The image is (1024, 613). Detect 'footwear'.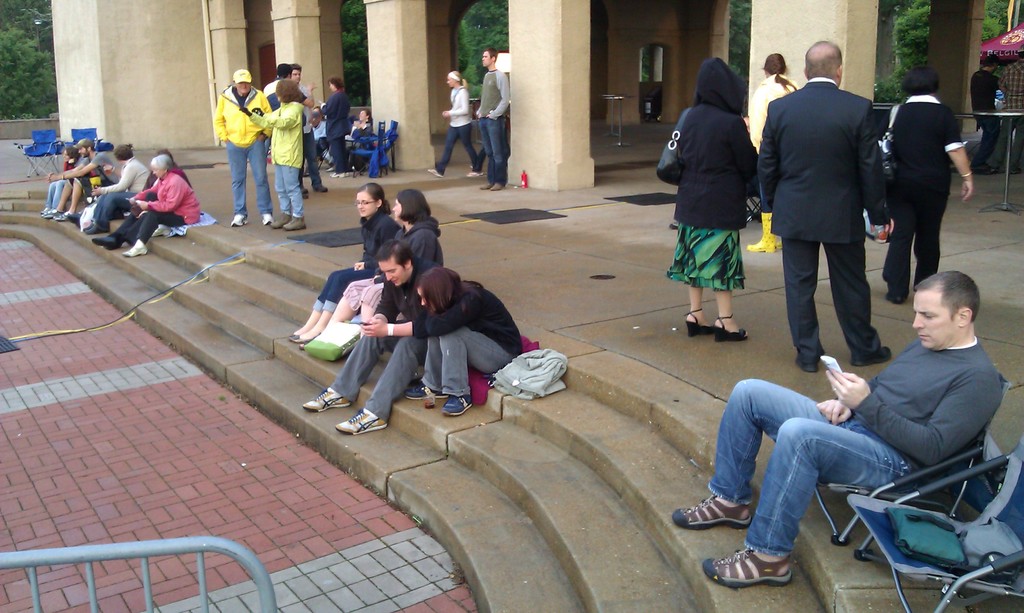
Detection: {"left": 1005, "top": 163, "right": 1020, "bottom": 177}.
